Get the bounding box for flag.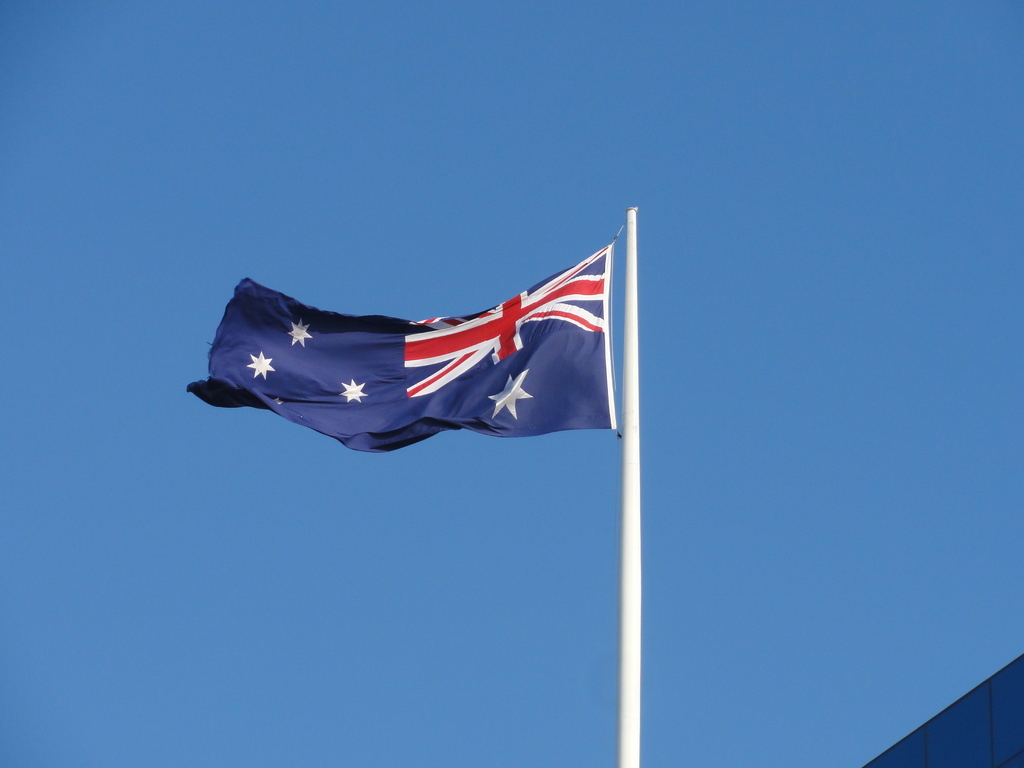
<bbox>185, 239, 618, 460</bbox>.
